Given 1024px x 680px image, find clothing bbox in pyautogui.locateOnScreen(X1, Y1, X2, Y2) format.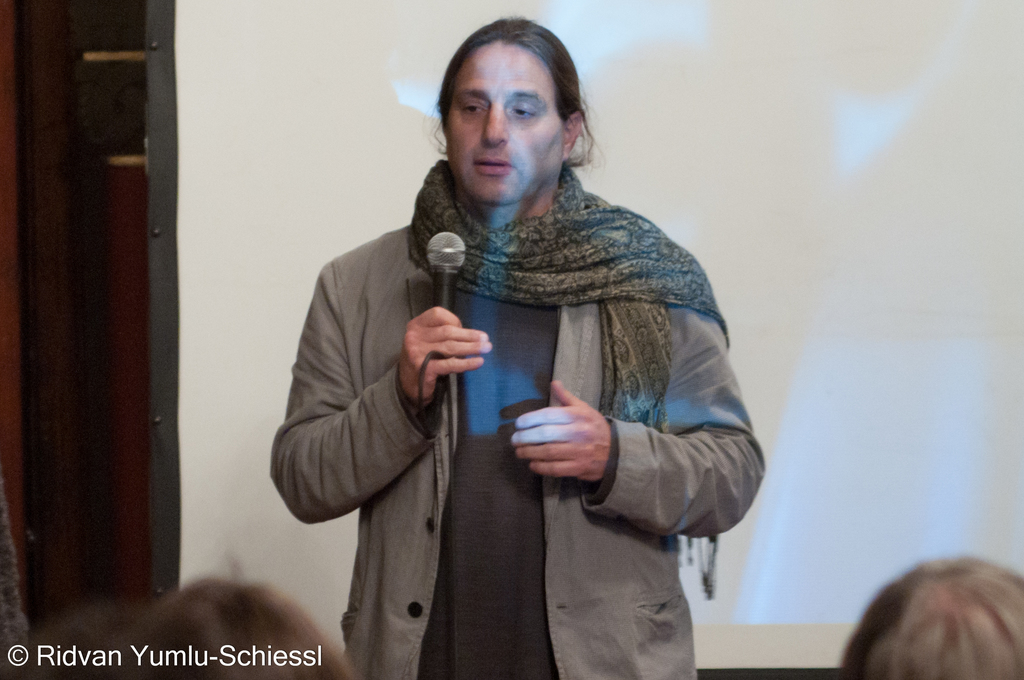
pyautogui.locateOnScreen(267, 151, 771, 679).
